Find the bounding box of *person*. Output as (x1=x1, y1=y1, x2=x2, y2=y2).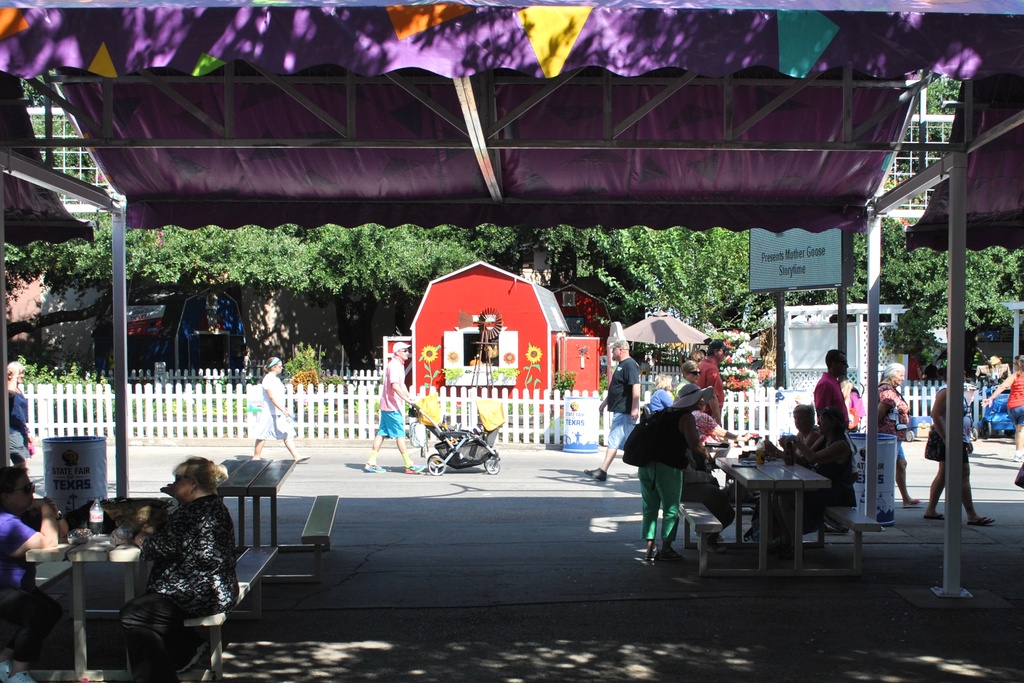
(x1=595, y1=336, x2=745, y2=572).
